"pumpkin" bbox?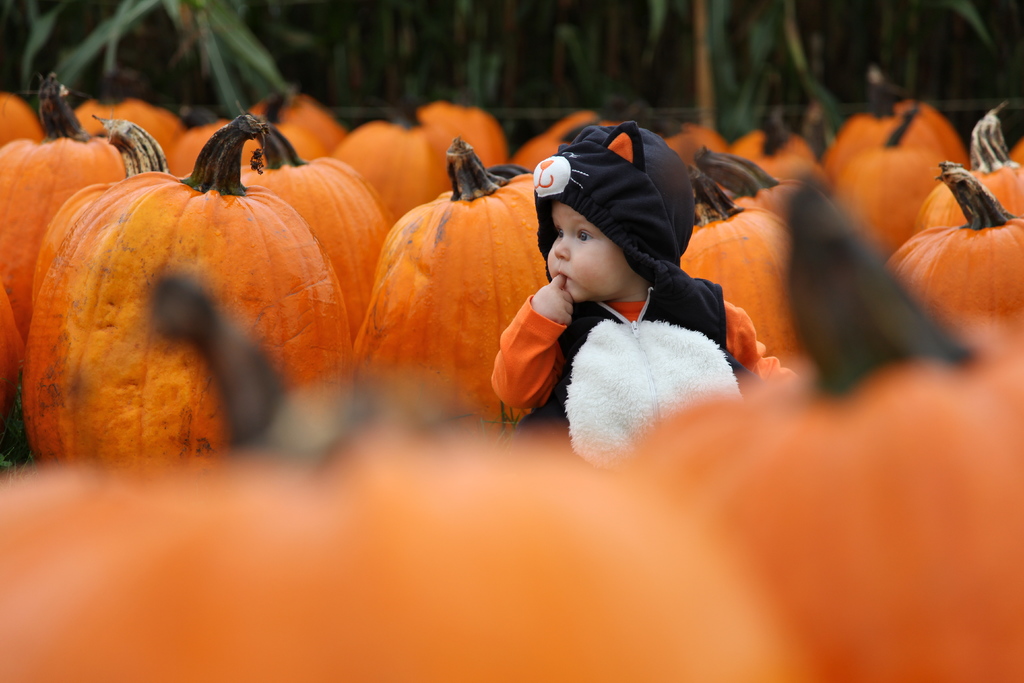
(x1=884, y1=156, x2=1023, y2=366)
